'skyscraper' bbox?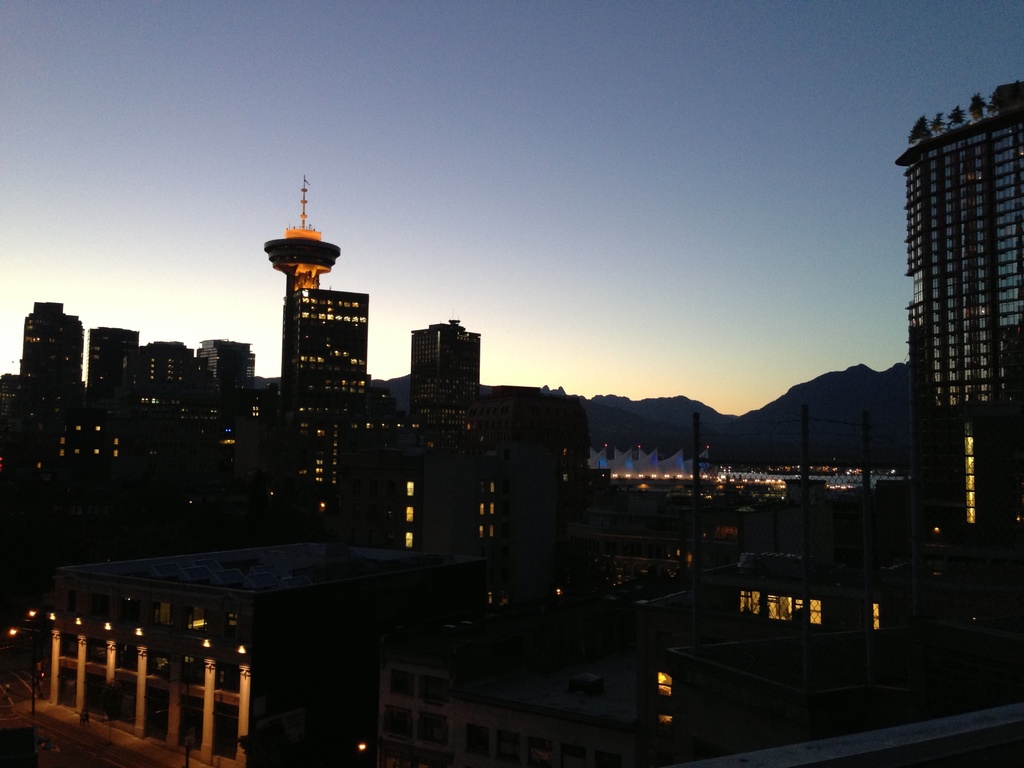
select_region(3, 285, 104, 393)
